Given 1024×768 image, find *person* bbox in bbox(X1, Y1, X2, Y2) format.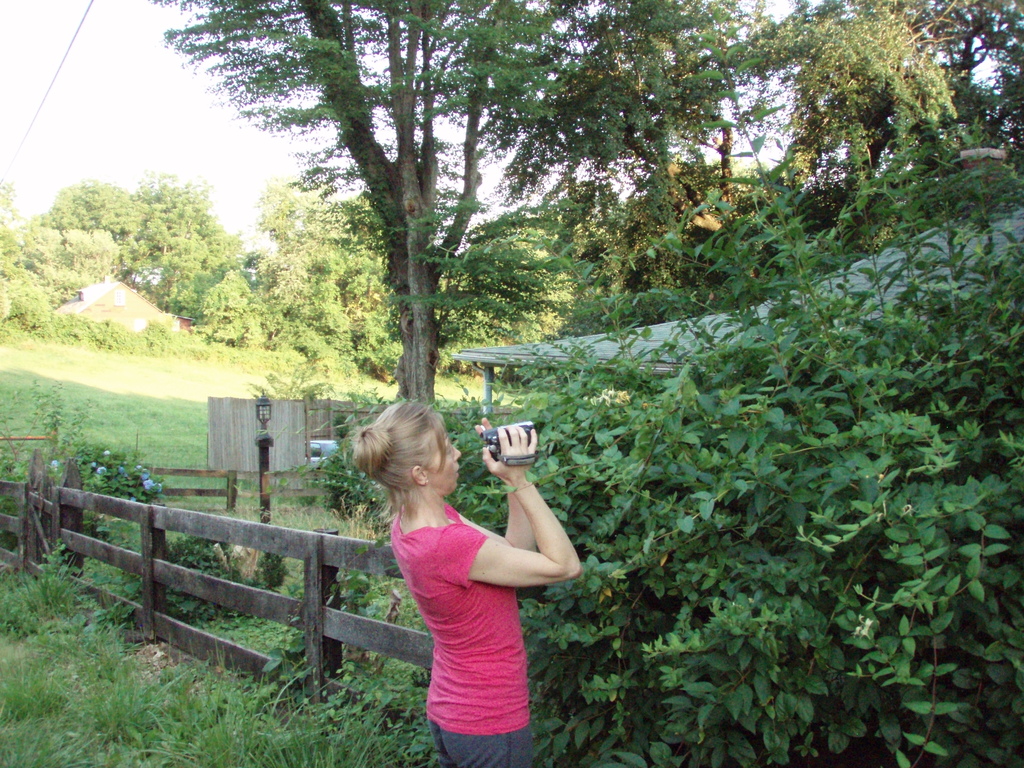
bbox(366, 396, 559, 766).
